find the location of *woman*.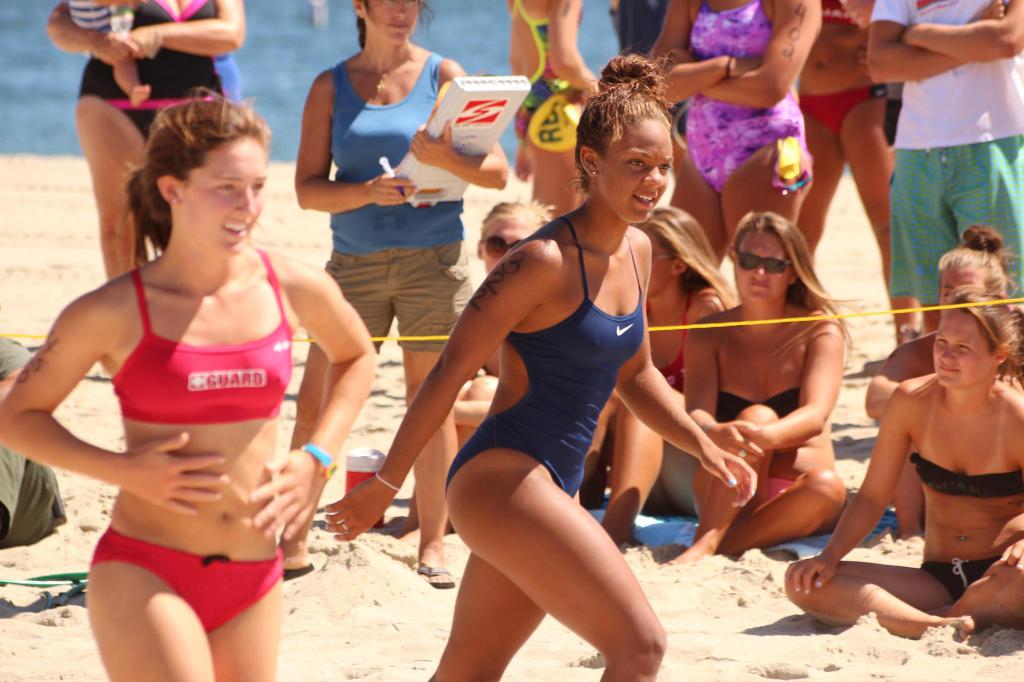
Location: x1=852 y1=221 x2=1016 y2=547.
